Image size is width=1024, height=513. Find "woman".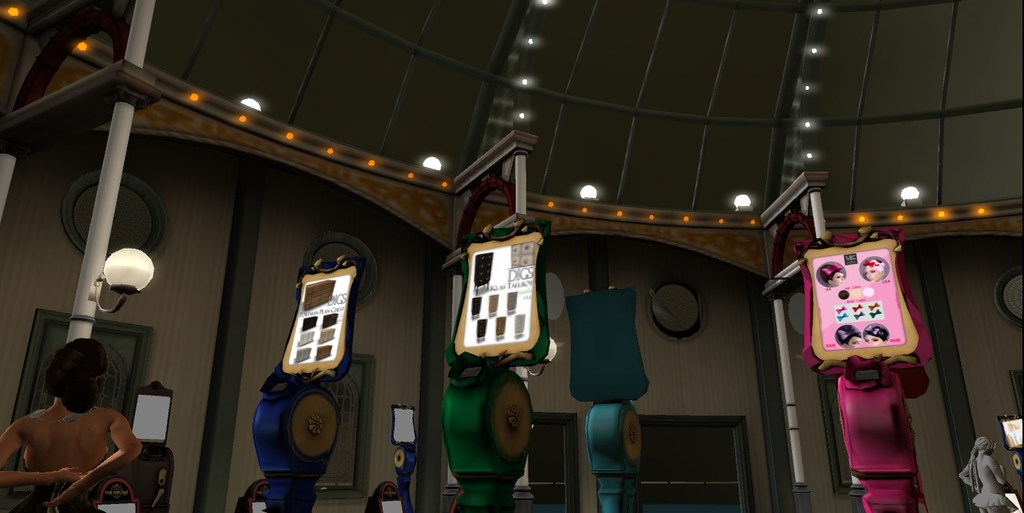
0/329/147/506.
